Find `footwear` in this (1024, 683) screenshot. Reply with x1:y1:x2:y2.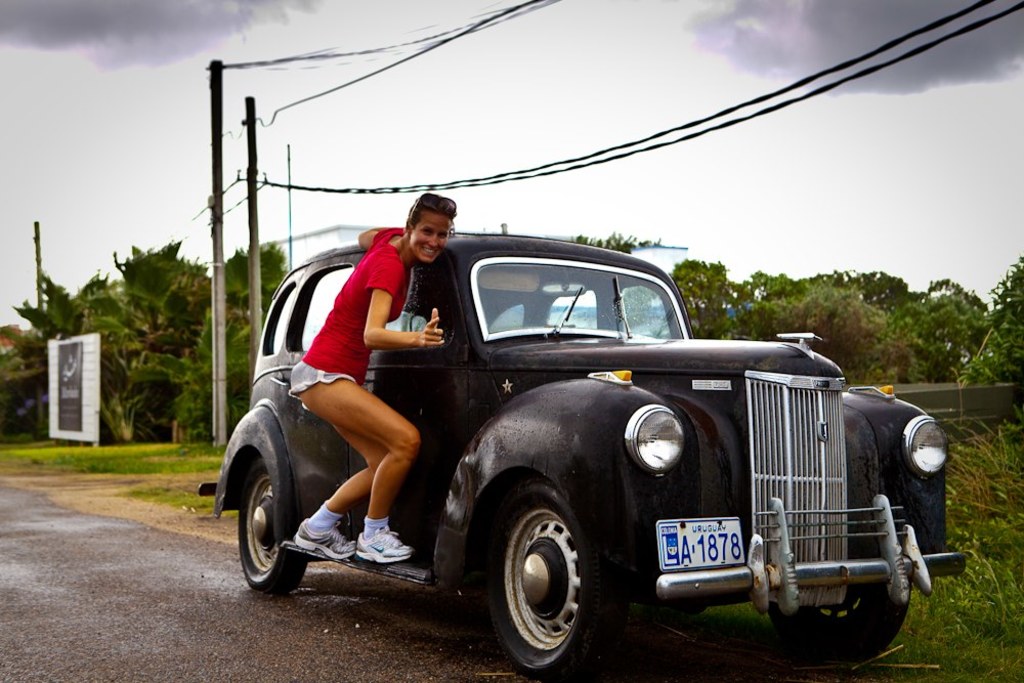
355:526:412:562.
